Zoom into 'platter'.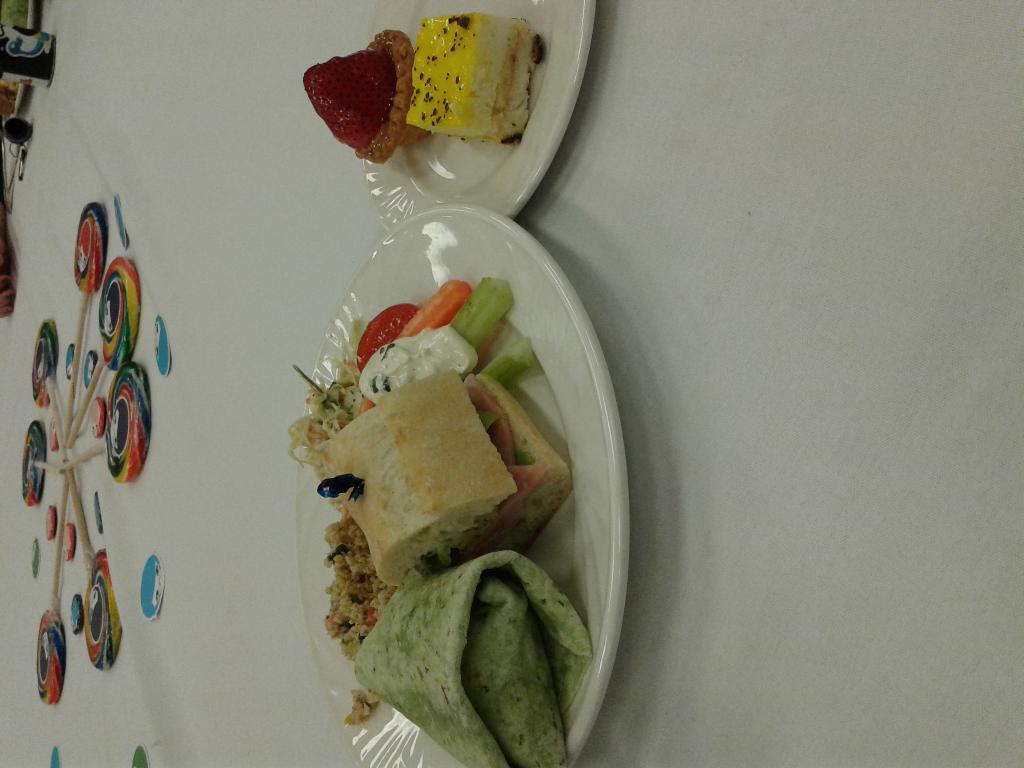
Zoom target: [x1=356, y1=0, x2=593, y2=225].
